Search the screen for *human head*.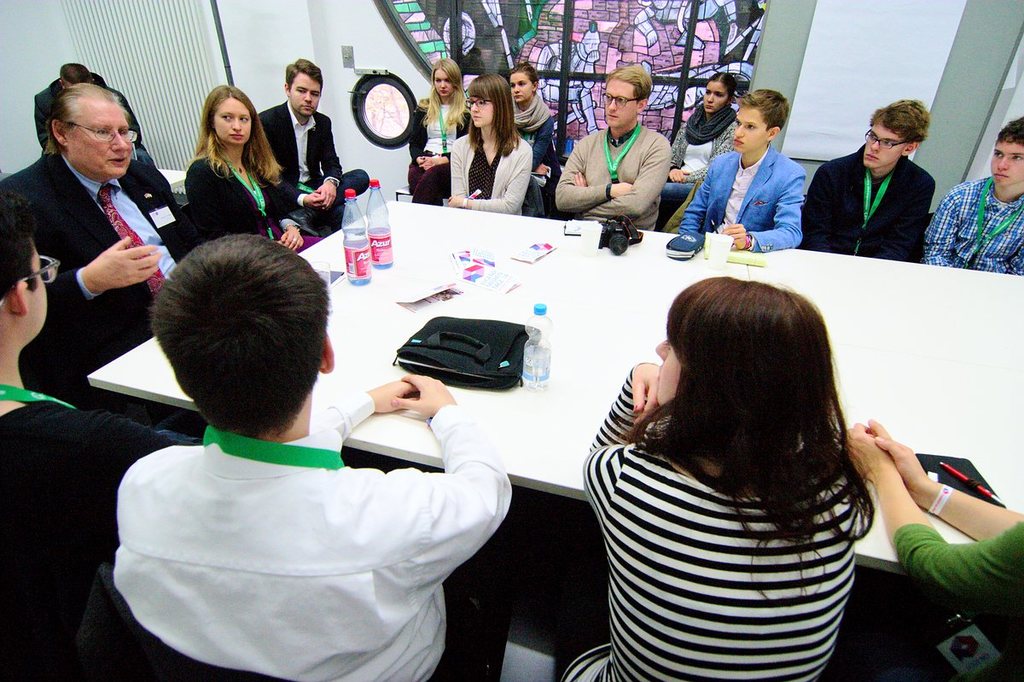
Found at select_region(205, 81, 255, 150).
